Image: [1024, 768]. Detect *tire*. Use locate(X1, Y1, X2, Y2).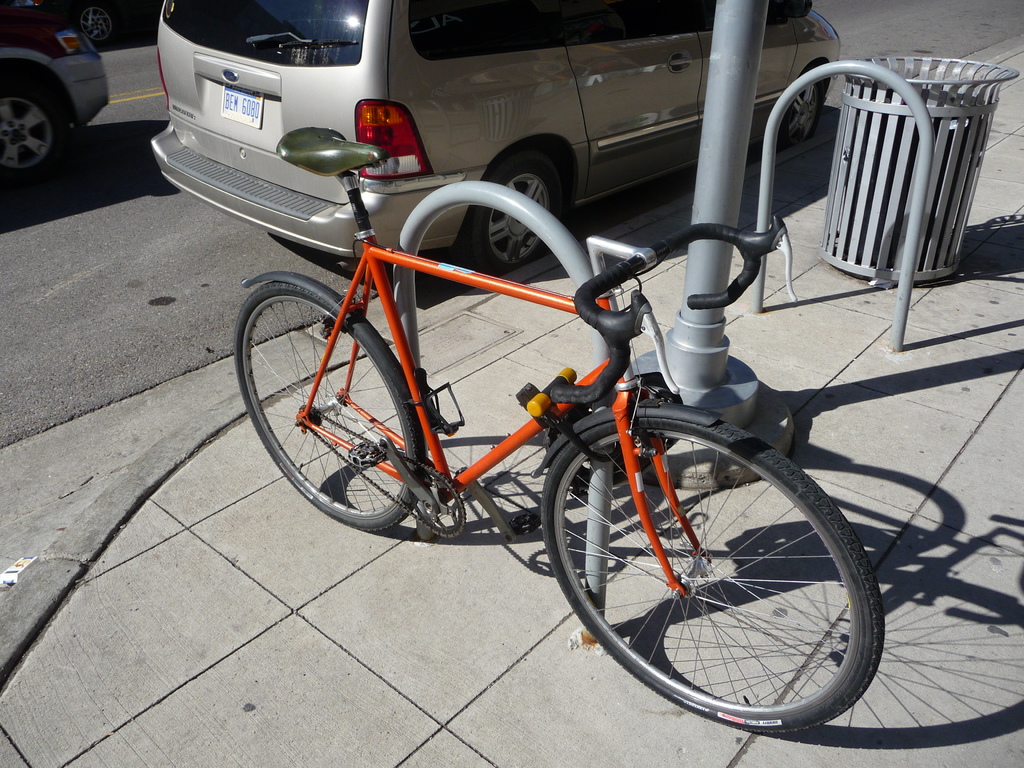
locate(463, 146, 559, 290).
